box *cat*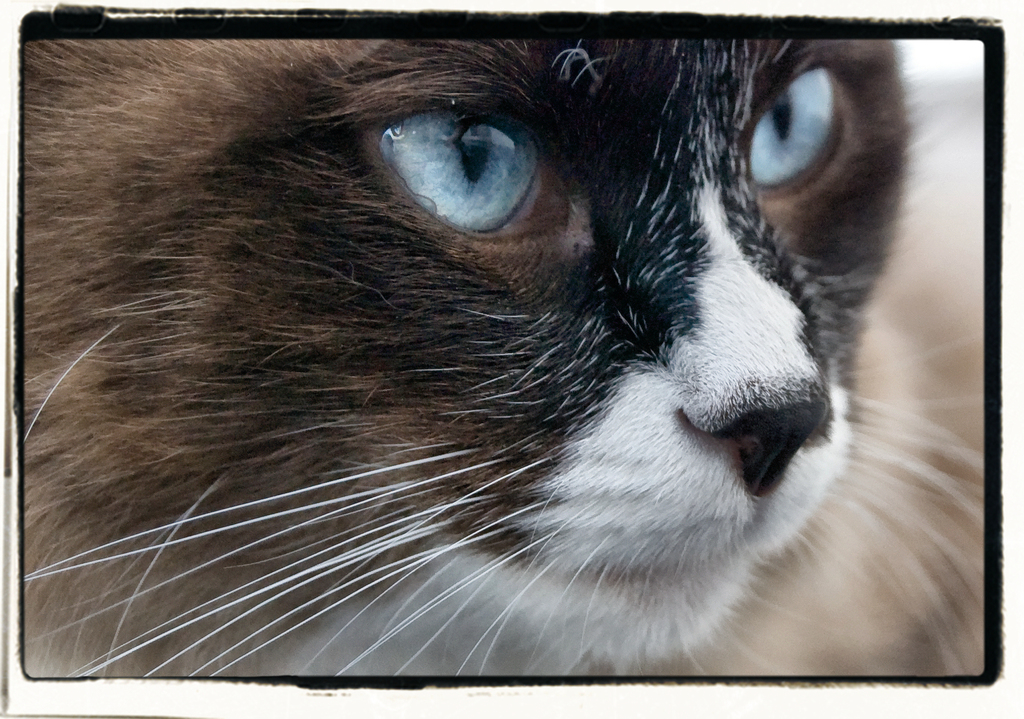
pyautogui.locateOnScreen(13, 0, 987, 703)
